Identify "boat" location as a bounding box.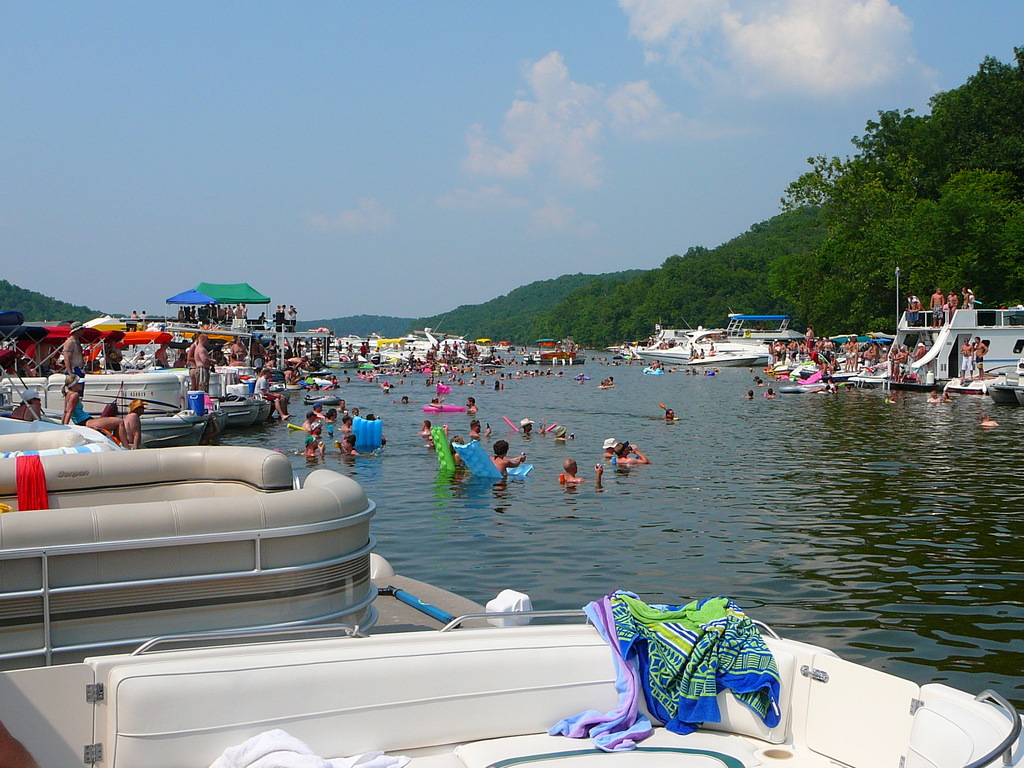
<box>522,352,588,365</box>.
